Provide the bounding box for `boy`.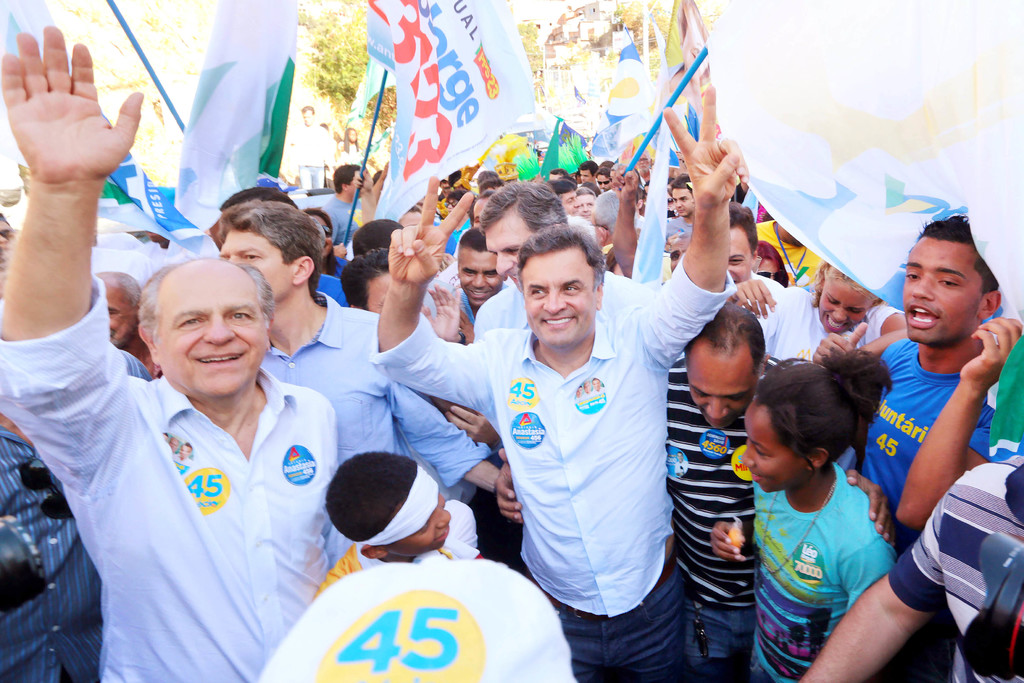
locate(214, 195, 522, 520).
